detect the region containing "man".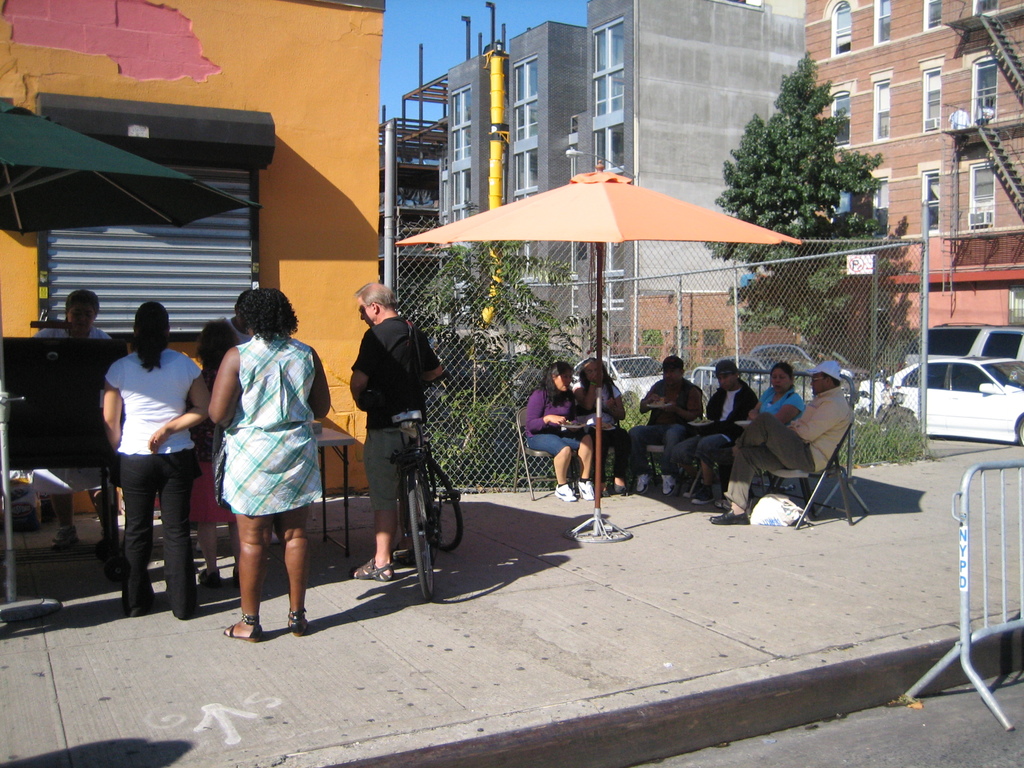
(624,352,703,497).
